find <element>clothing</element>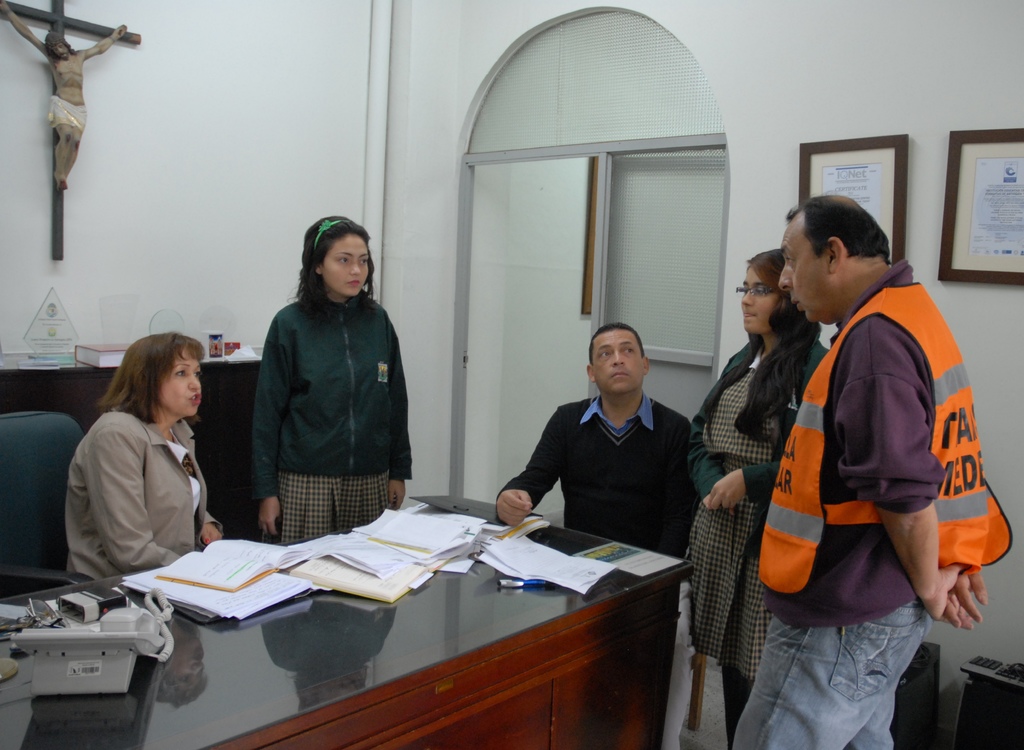
bbox(67, 409, 224, 578)
